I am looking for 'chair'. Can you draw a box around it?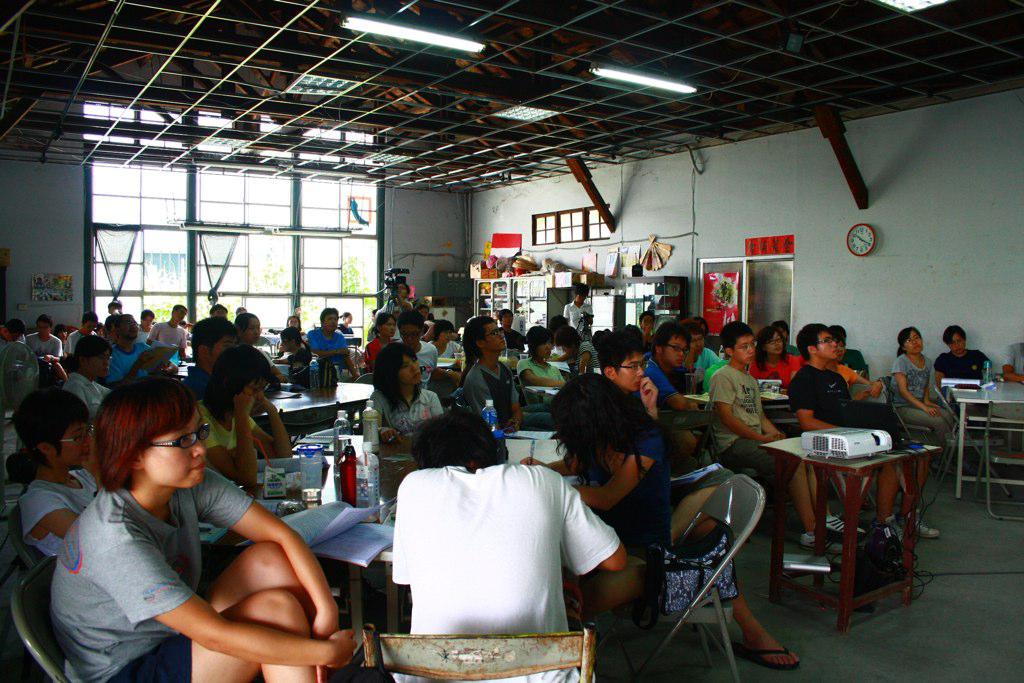
Sure, the bounding box is locate(639, 465, 785, 675).
